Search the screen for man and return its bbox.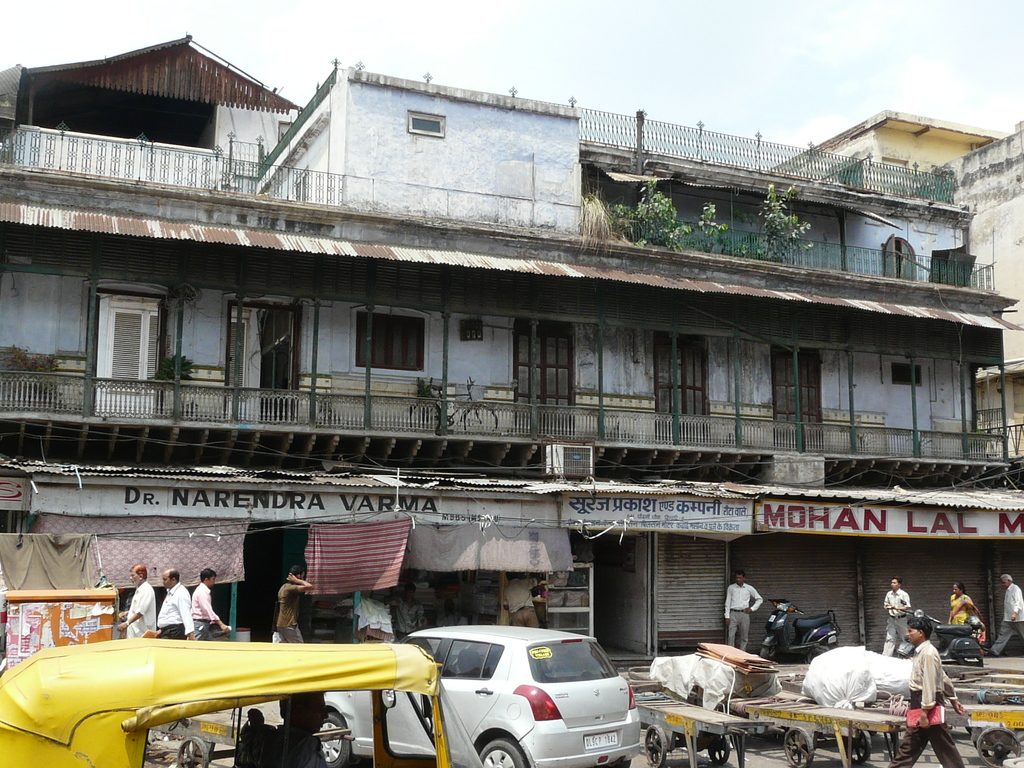
Found: [891, 614, 968, 767].
